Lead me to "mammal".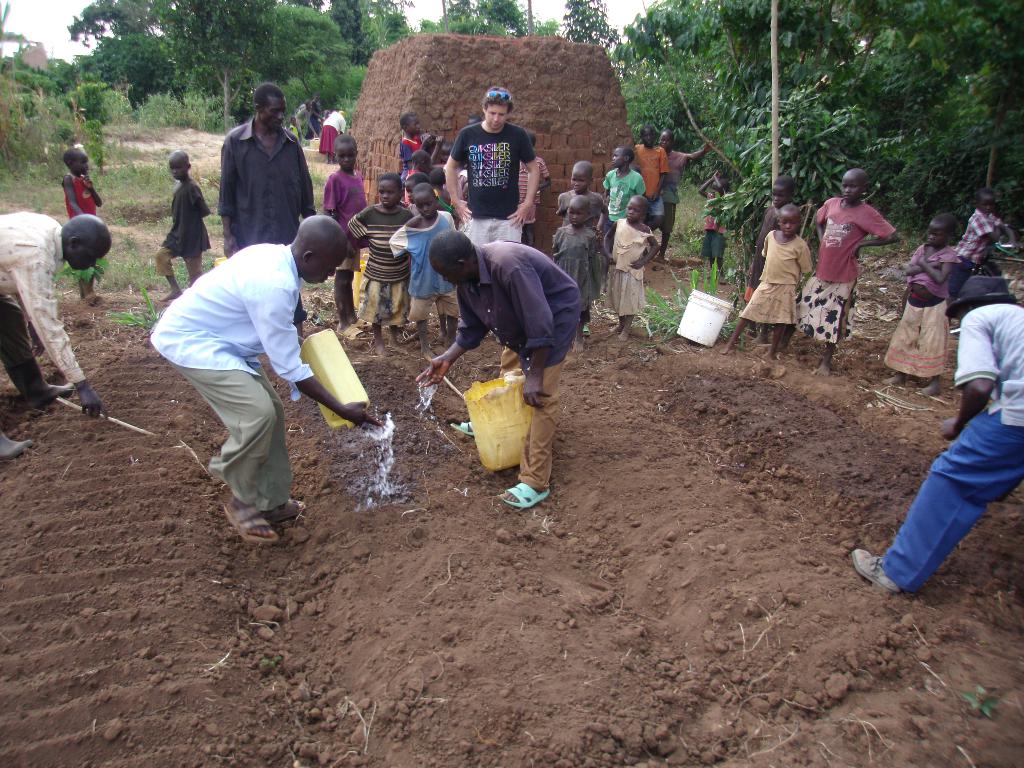
Lead to <box>156,148,208,295</box>.
